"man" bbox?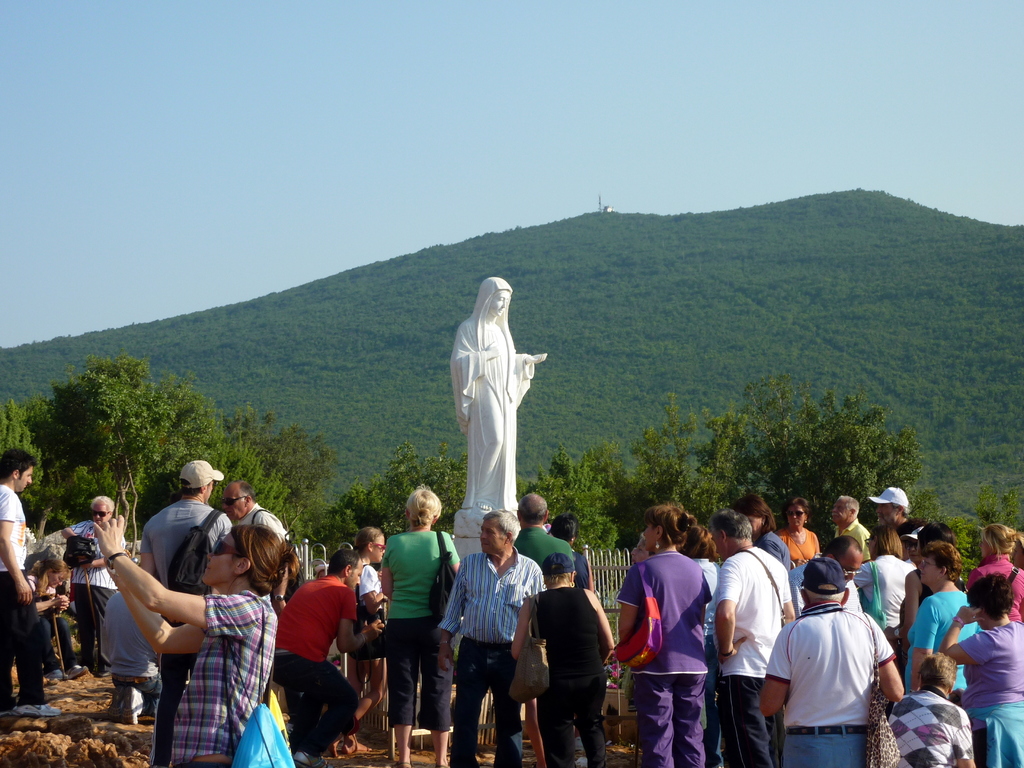
(x1=838, y1=494, x2=872, y2=557)
